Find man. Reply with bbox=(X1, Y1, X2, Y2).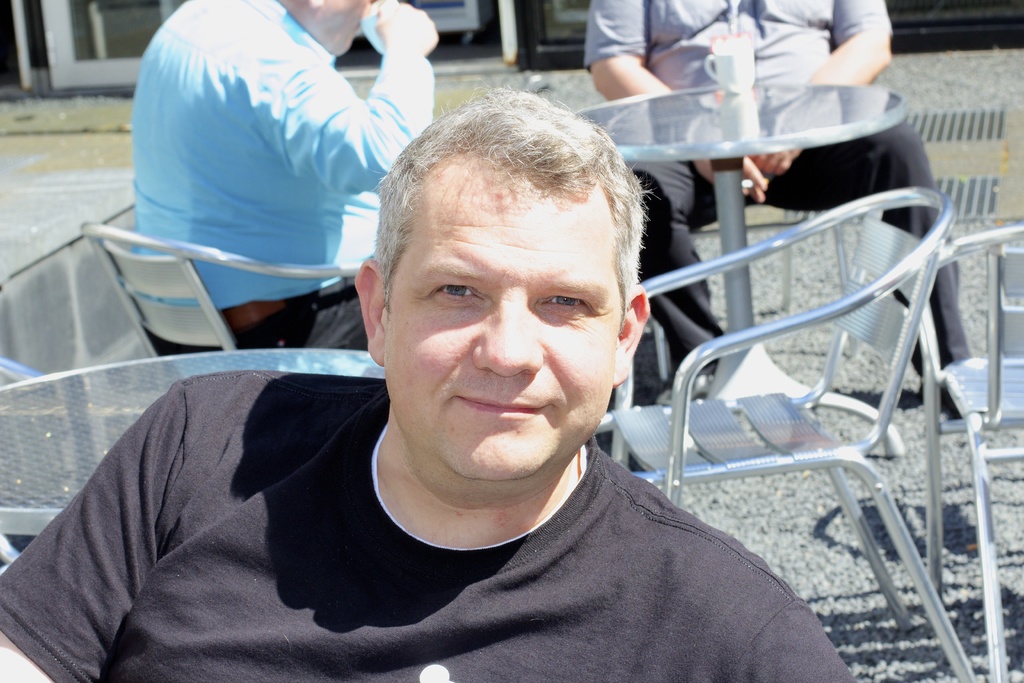
bbox=(0, 84, 856, 682).
